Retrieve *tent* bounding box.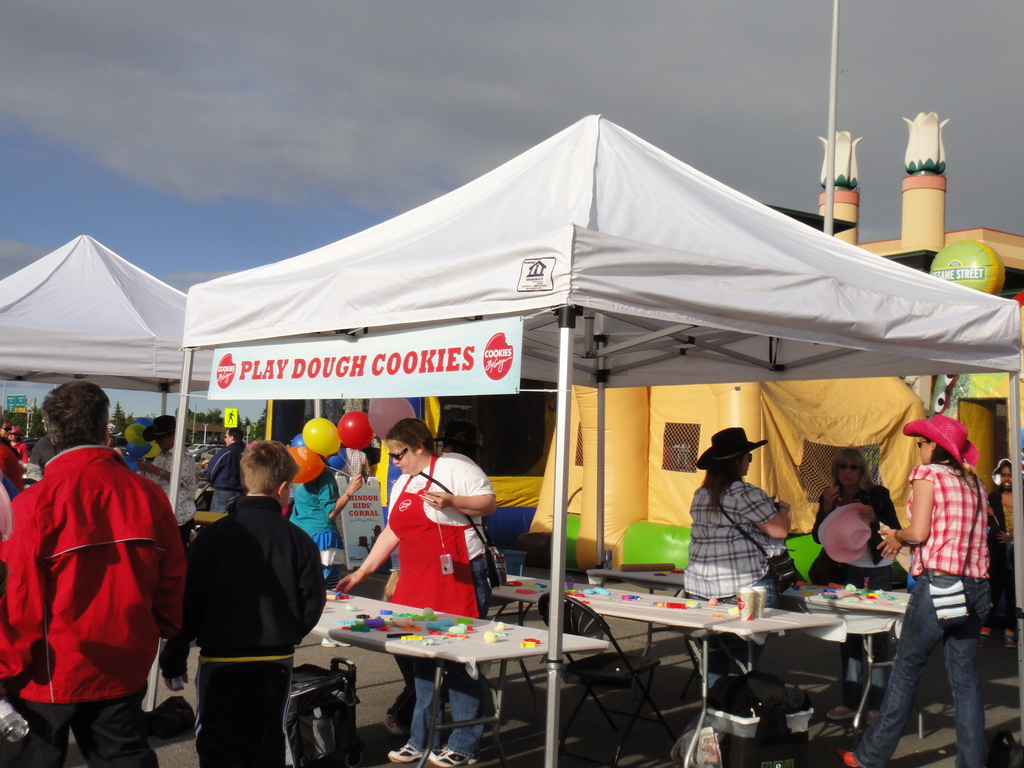
Bounding box: crop(0, 232, 221, 506).
